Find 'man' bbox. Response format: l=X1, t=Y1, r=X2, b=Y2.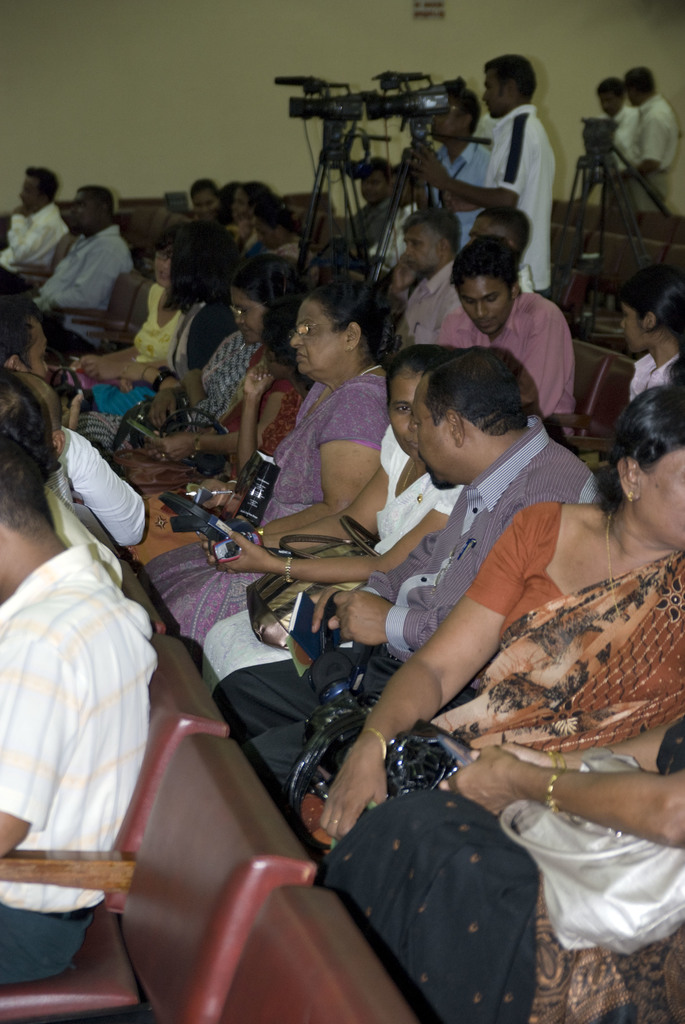
l=35, t=176, r=131, b=333.
